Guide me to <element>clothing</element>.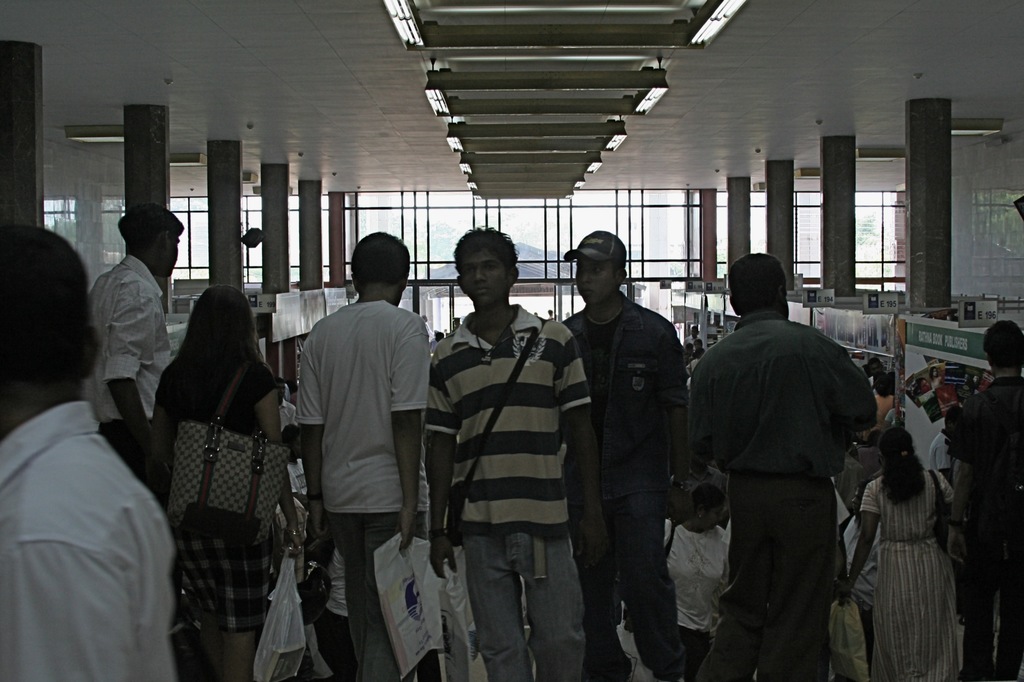
Guidance: 928:429:963:514.
